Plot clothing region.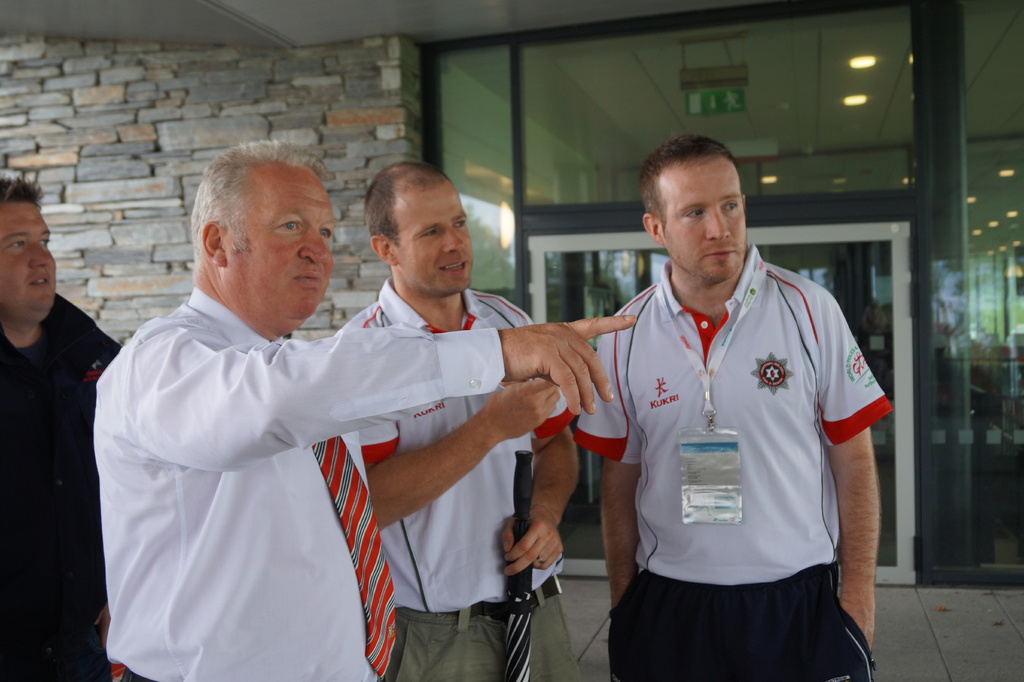
Plotted at (86, 287, 509, 681).
